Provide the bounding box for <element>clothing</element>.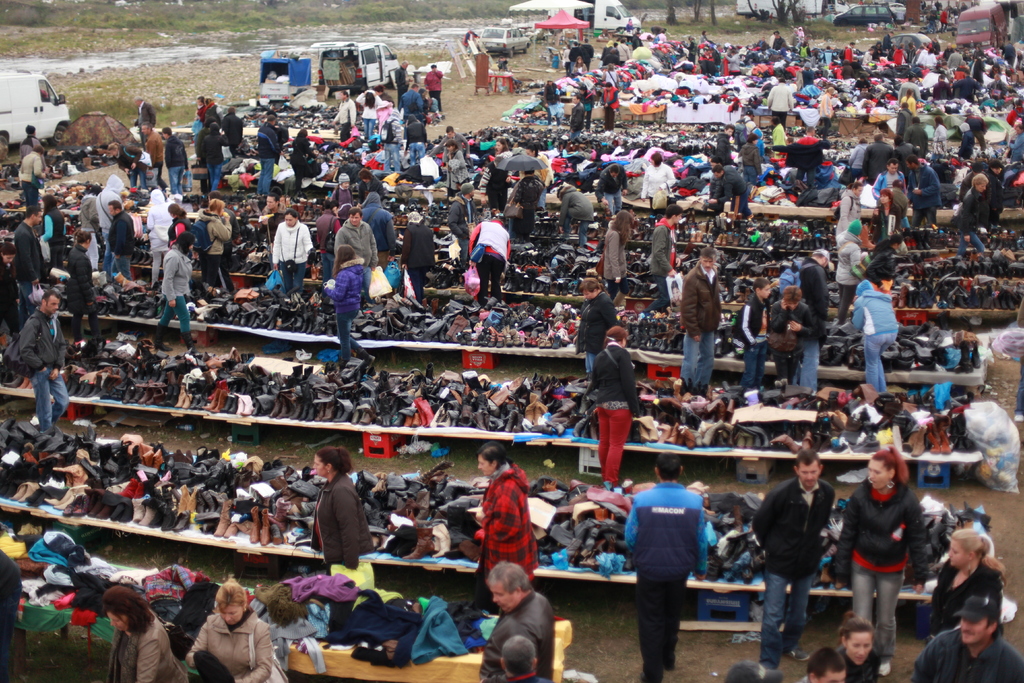
260/119/286/205.
